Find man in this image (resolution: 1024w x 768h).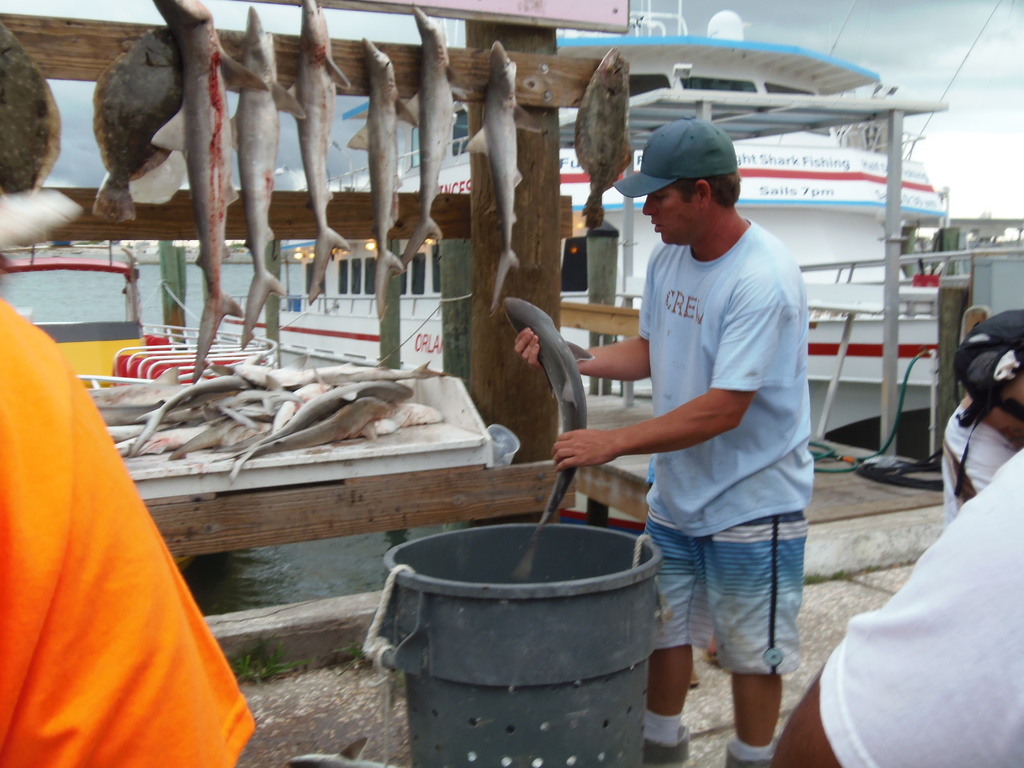
2,298,253,767.
